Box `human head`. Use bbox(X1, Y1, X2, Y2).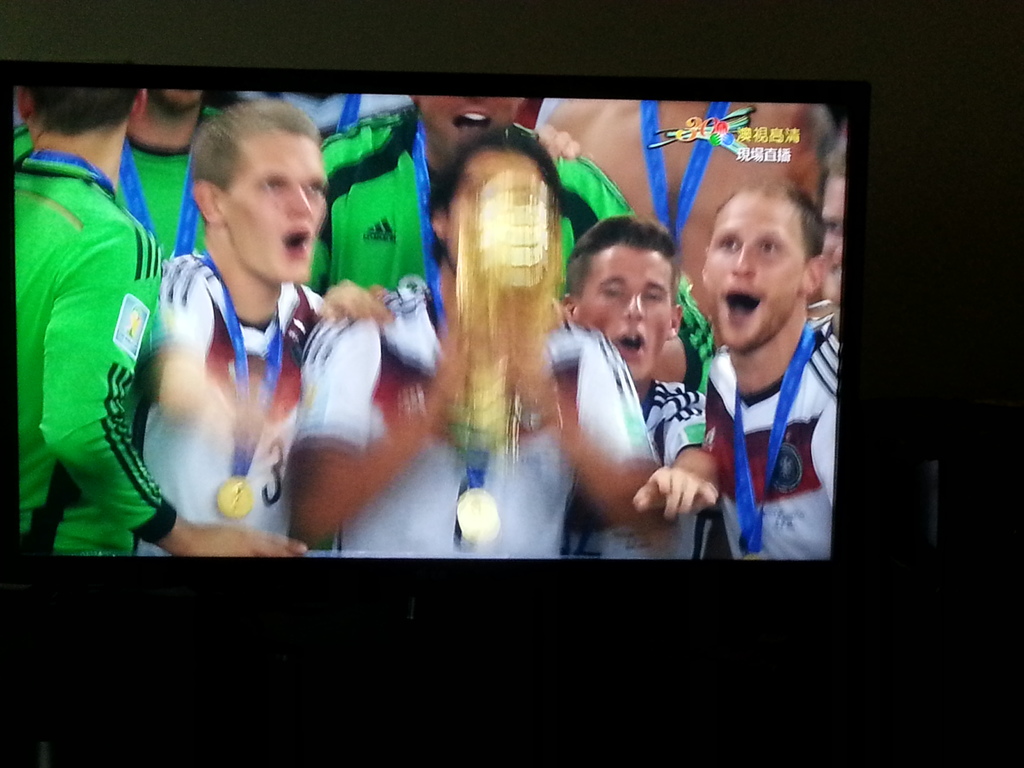
bbox(402, 93, 516, 159).
